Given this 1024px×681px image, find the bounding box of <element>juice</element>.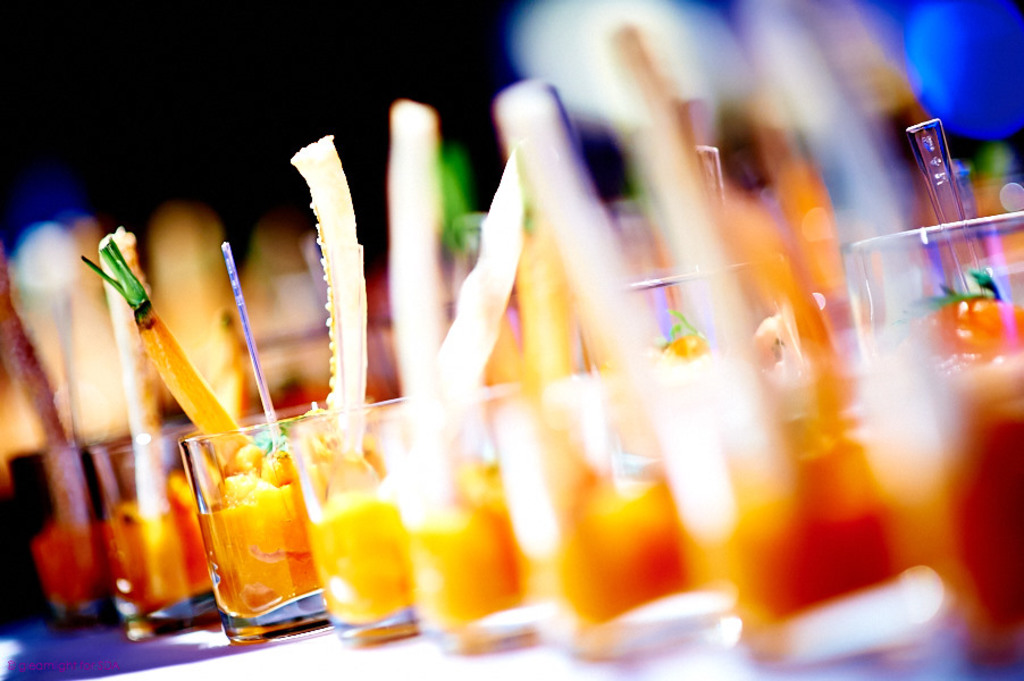
[x1=199, y1=486, x2=300, y2=625].
